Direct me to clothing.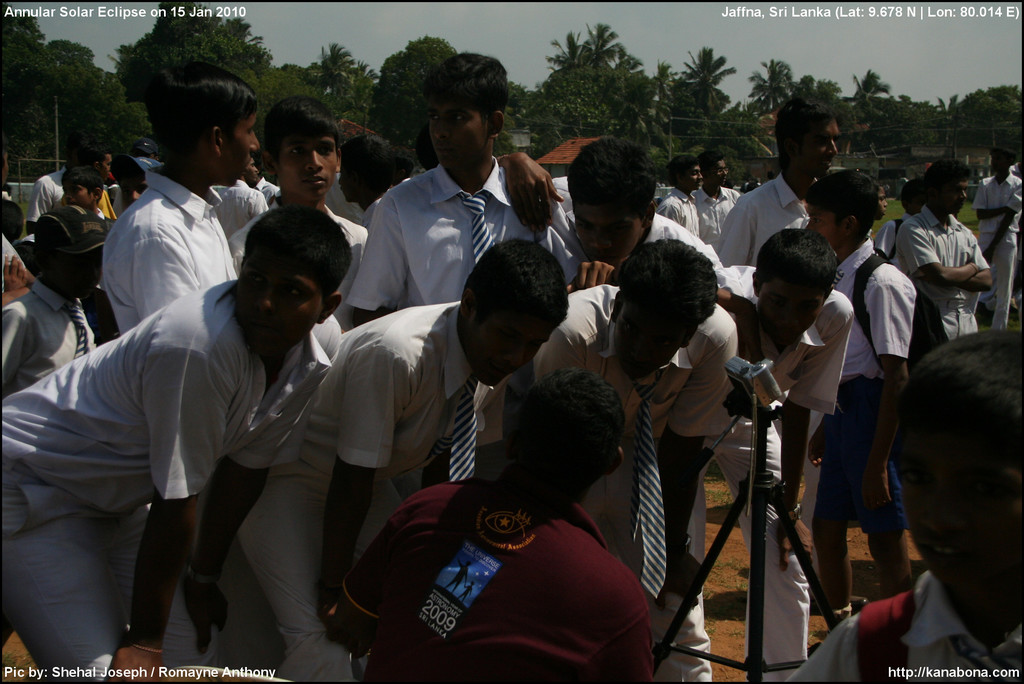
Direction: bbox(236, 195, 375, 311).
